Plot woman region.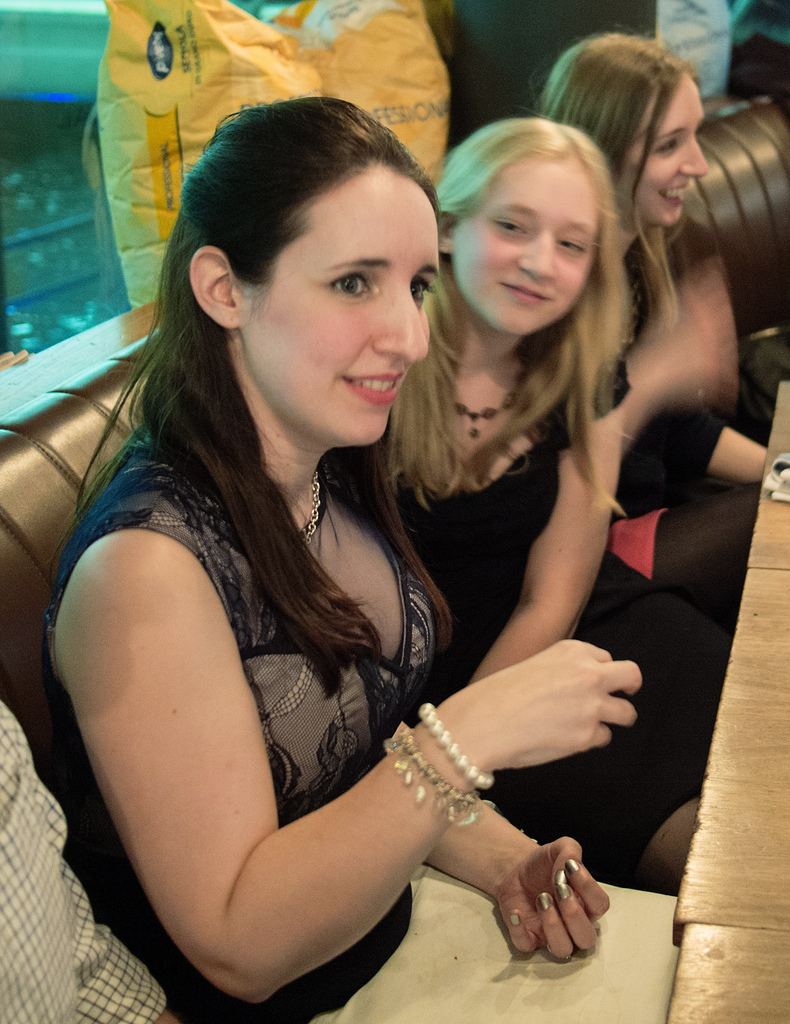
Plotted at detection(302, 108, 707, 901).
